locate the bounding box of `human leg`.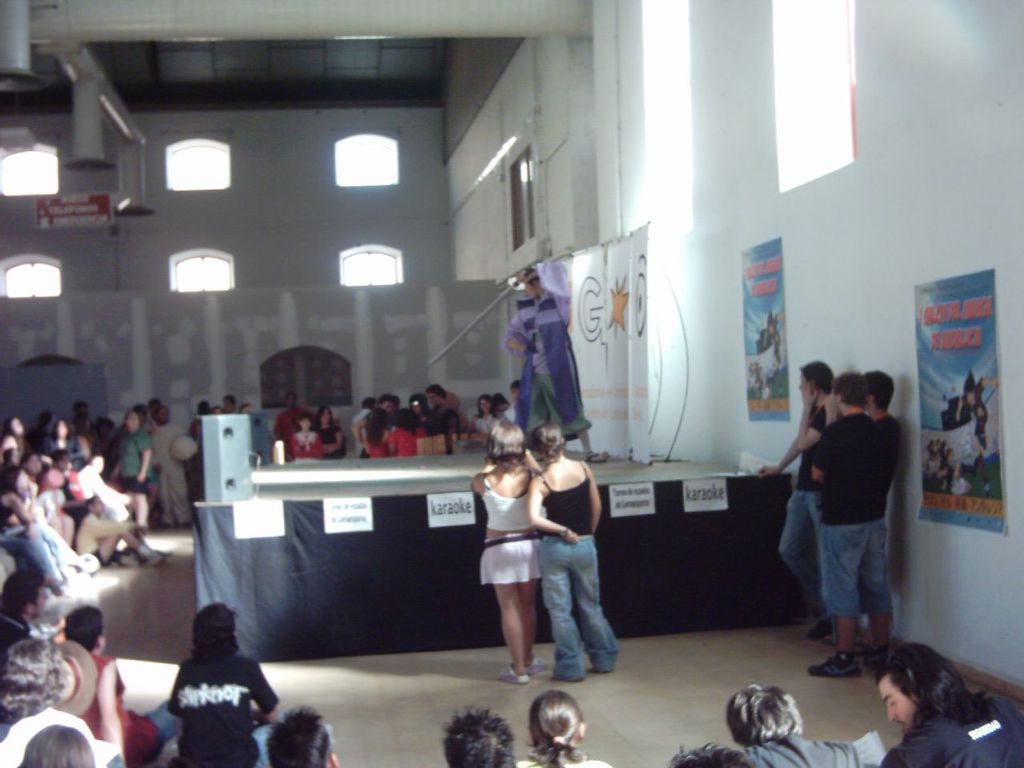
Bounding box: x1=520, y1=565, x2=542, y2=659.
